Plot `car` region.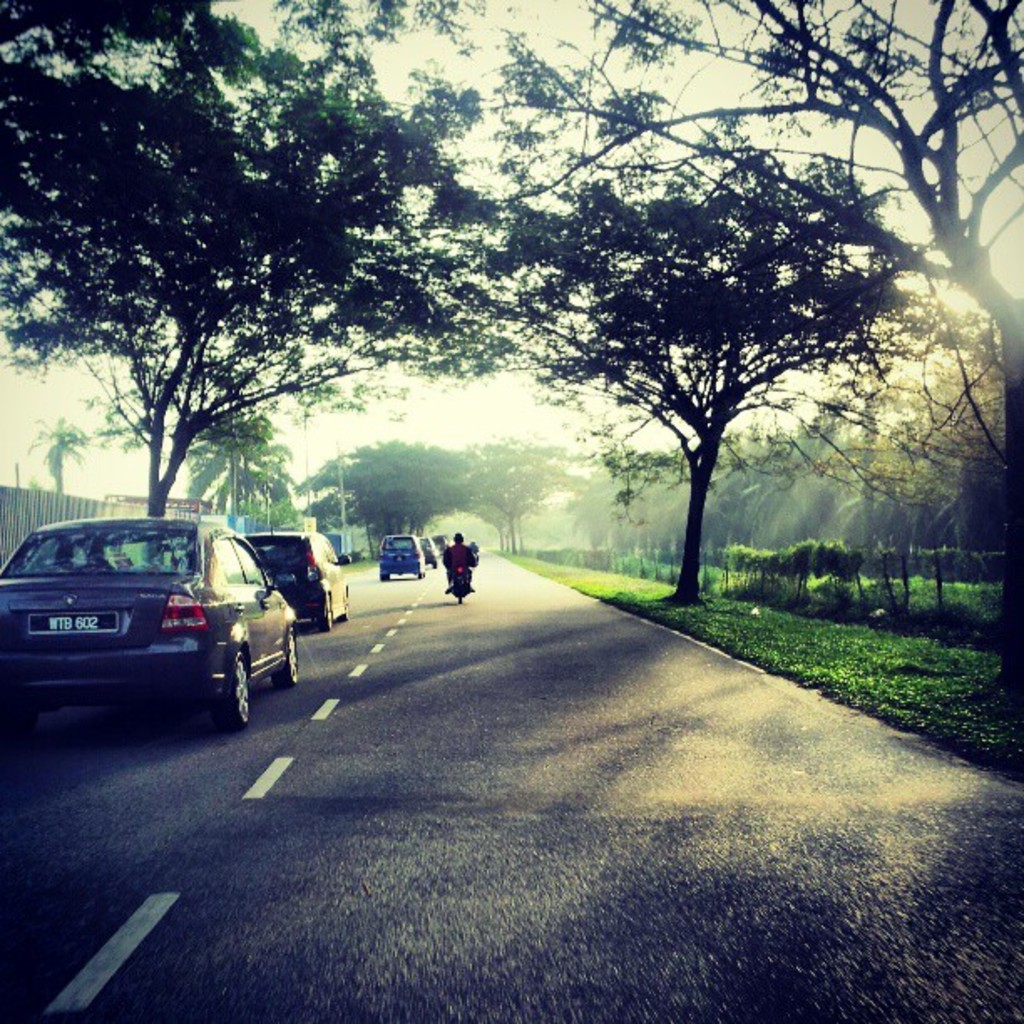
Plotted at 378, 537, 425, 577.
